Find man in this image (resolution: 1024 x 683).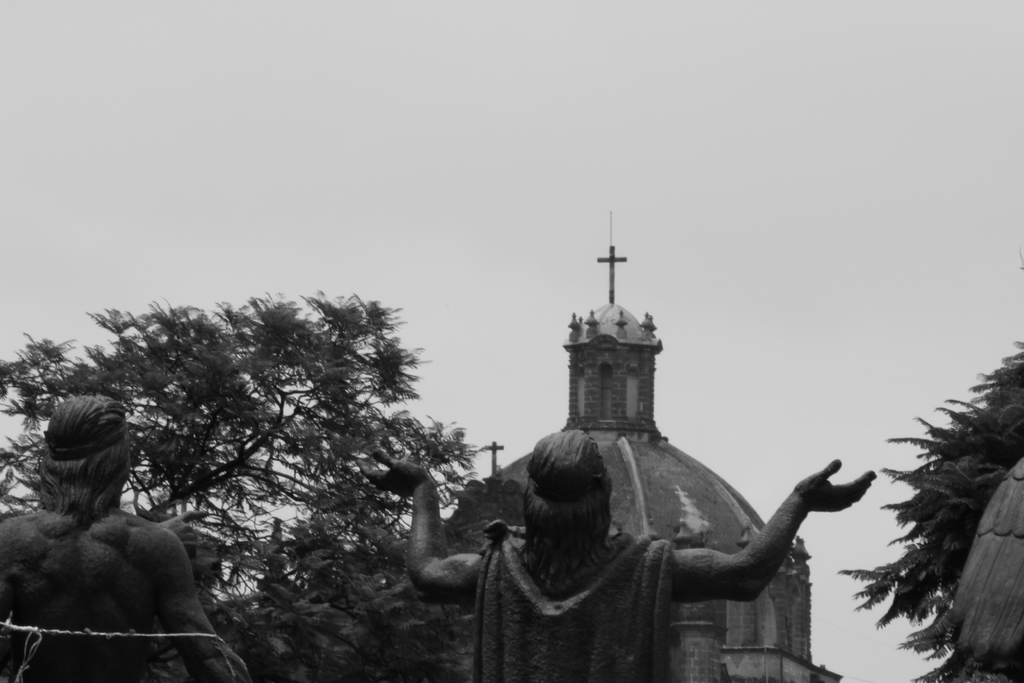
detection(19, 388, 237, 682).
